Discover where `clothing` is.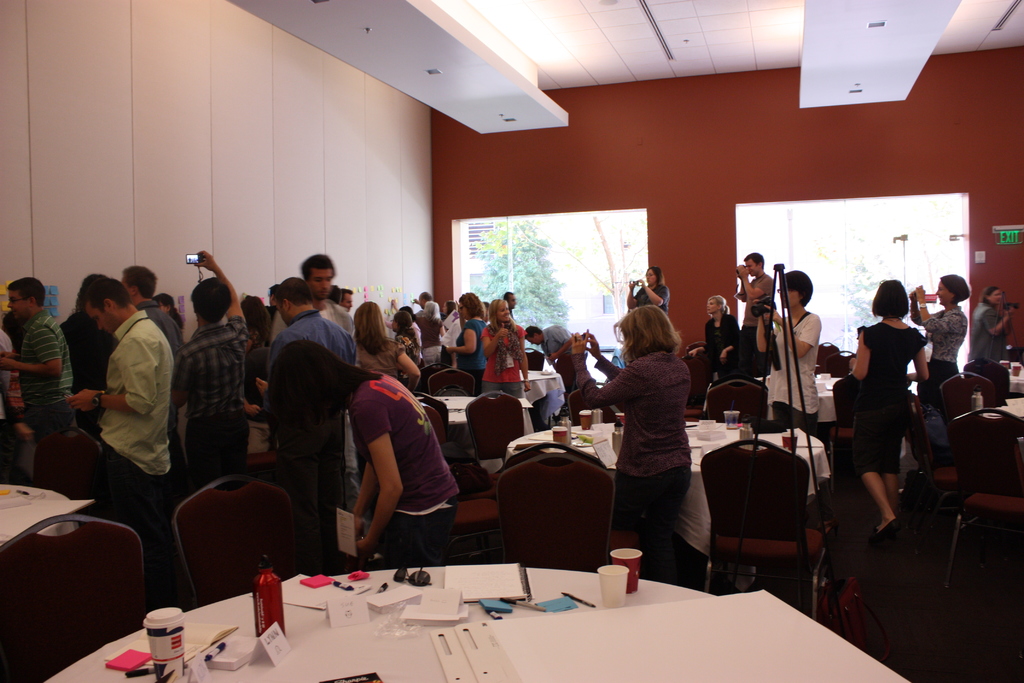
Discovered at 441:315:462:358.
